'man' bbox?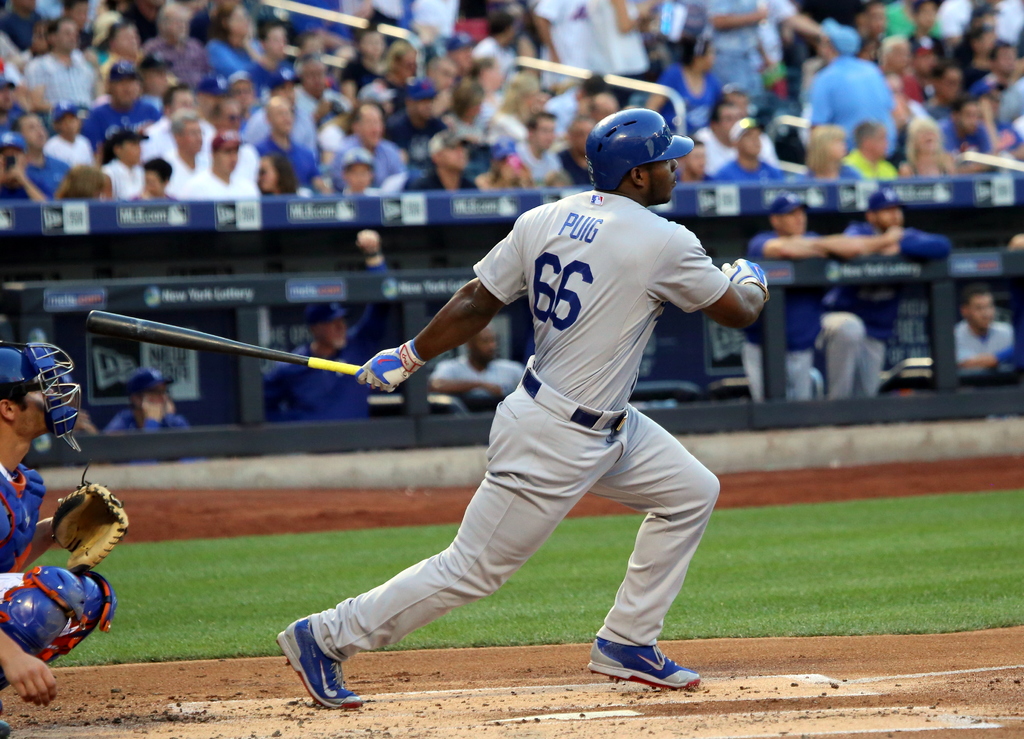
x1=955 y1=283 x2=1017 y2=376
